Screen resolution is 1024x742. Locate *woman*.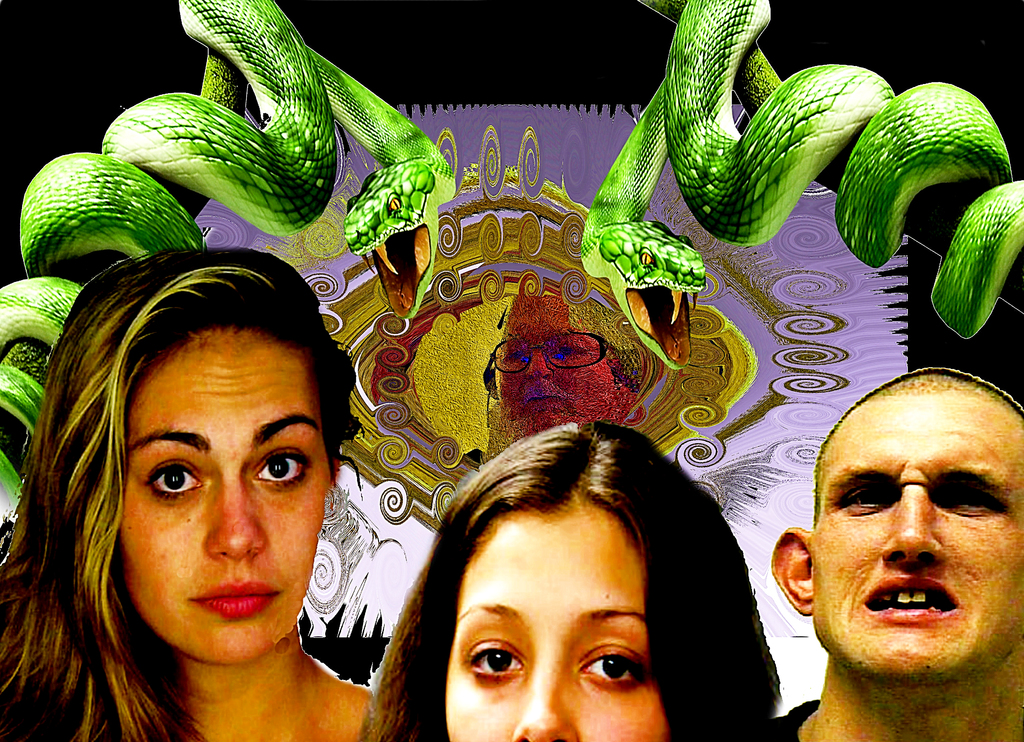
x1=339 y1=431 x2=767 y2=741.
